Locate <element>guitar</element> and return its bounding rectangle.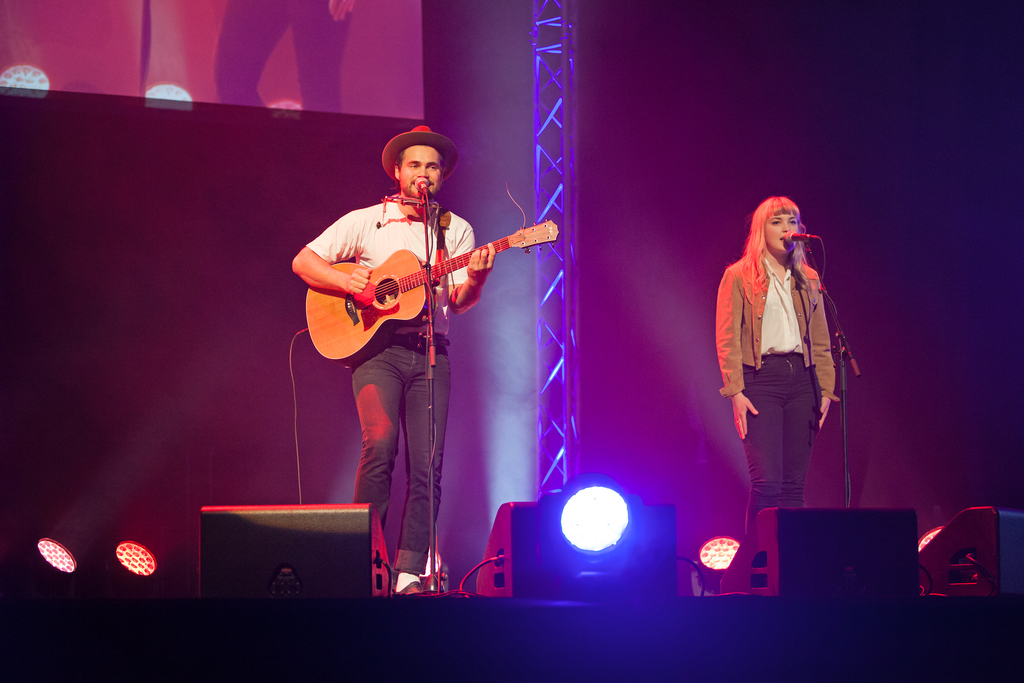
{"x1": 305, "y1": 218, "x2": 559, "y2": 368}.
